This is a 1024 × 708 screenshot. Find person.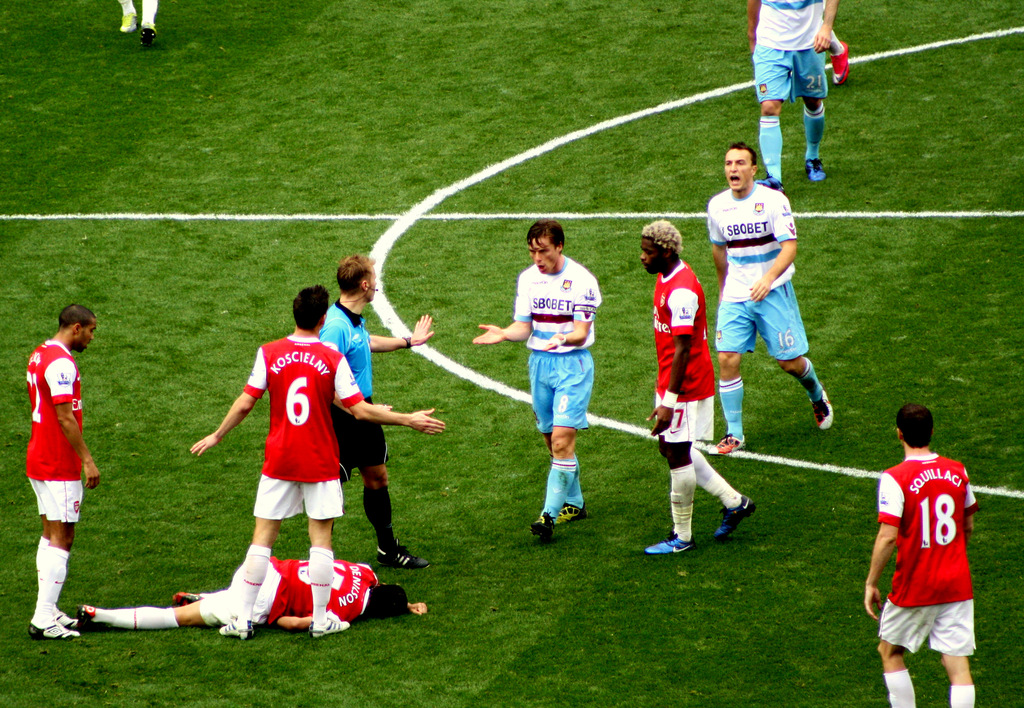
Bounding box: rect(642, 223, 756, 556).
